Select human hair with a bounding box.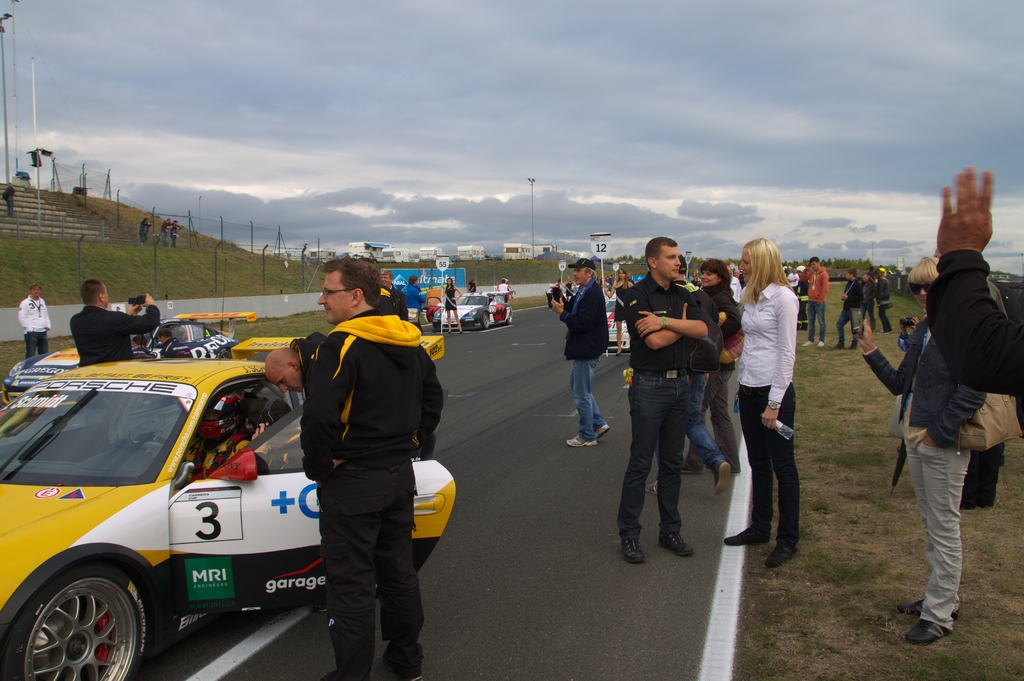
323,256,376,311.
